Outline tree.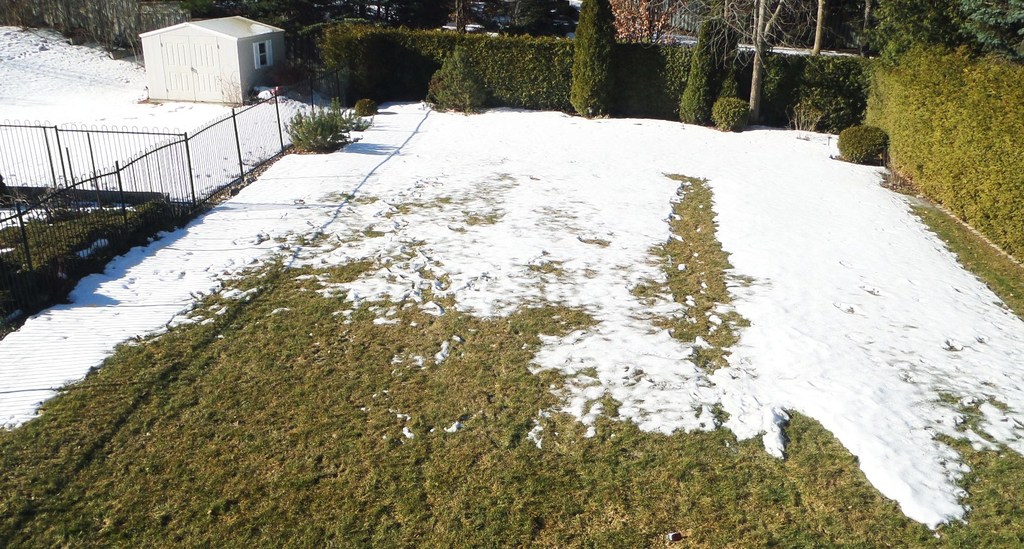
Outline: BBox(387, 0, 470, 32).
